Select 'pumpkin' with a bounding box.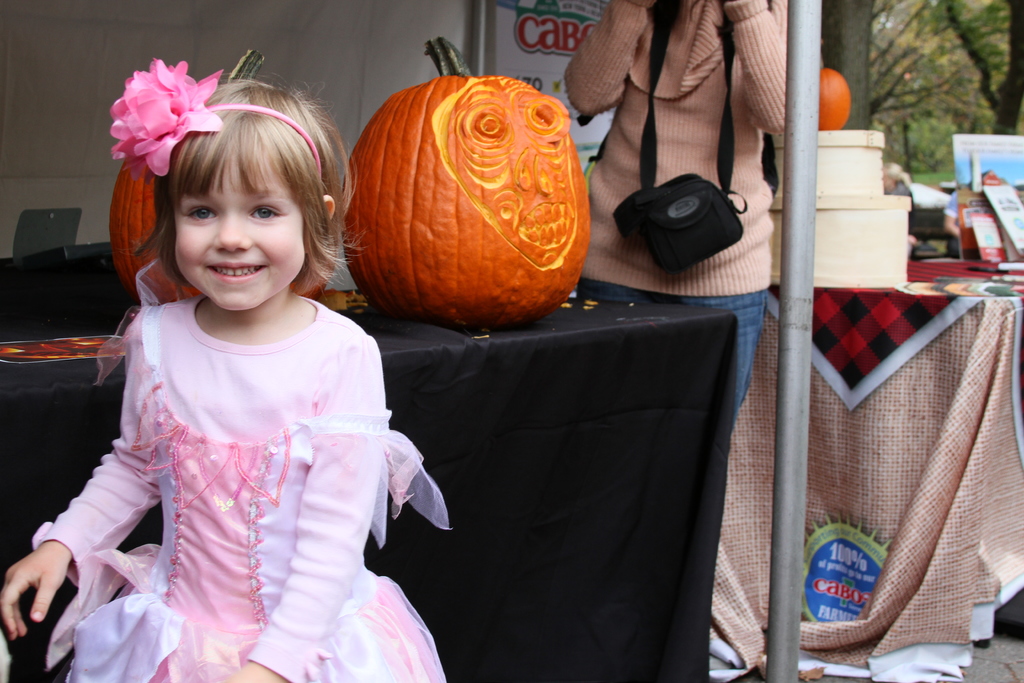
{"x1": 340, "y1": 31, "x2": 591, "y2": 318}.
